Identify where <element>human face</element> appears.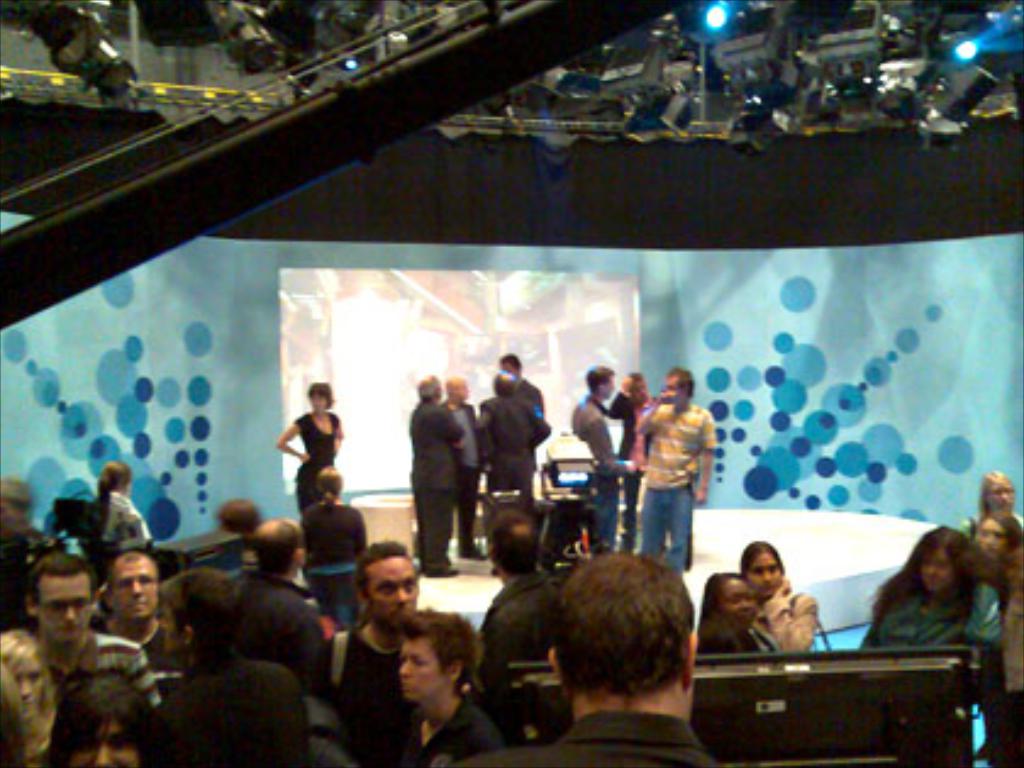
Appears at 371, 556, 422, 634.
